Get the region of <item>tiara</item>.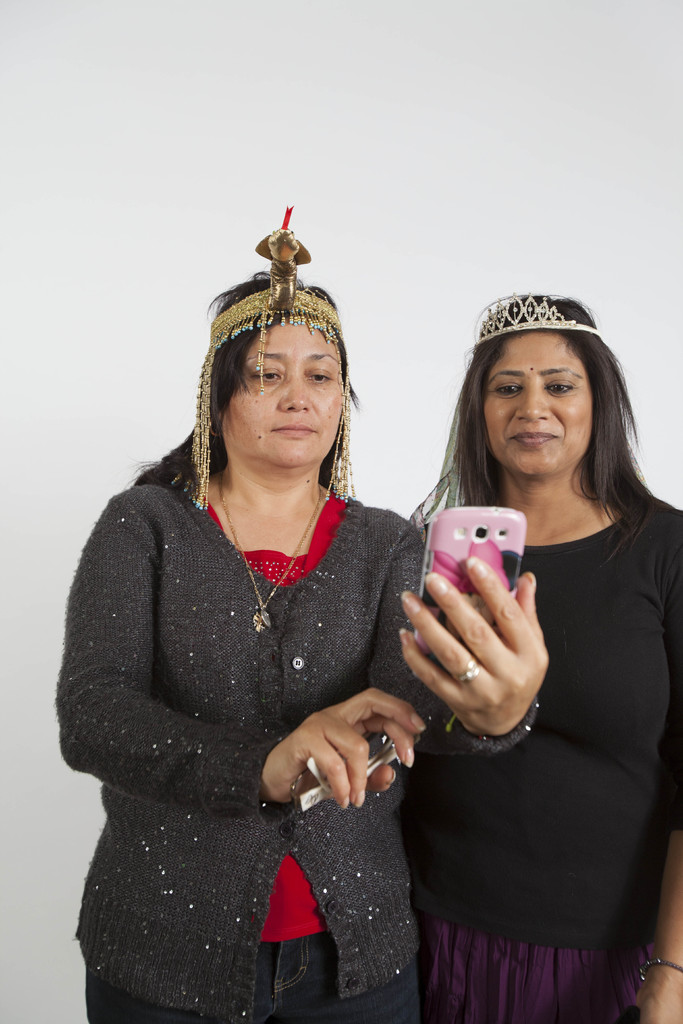
[left=472, top=289, right=598, bottom=345].
